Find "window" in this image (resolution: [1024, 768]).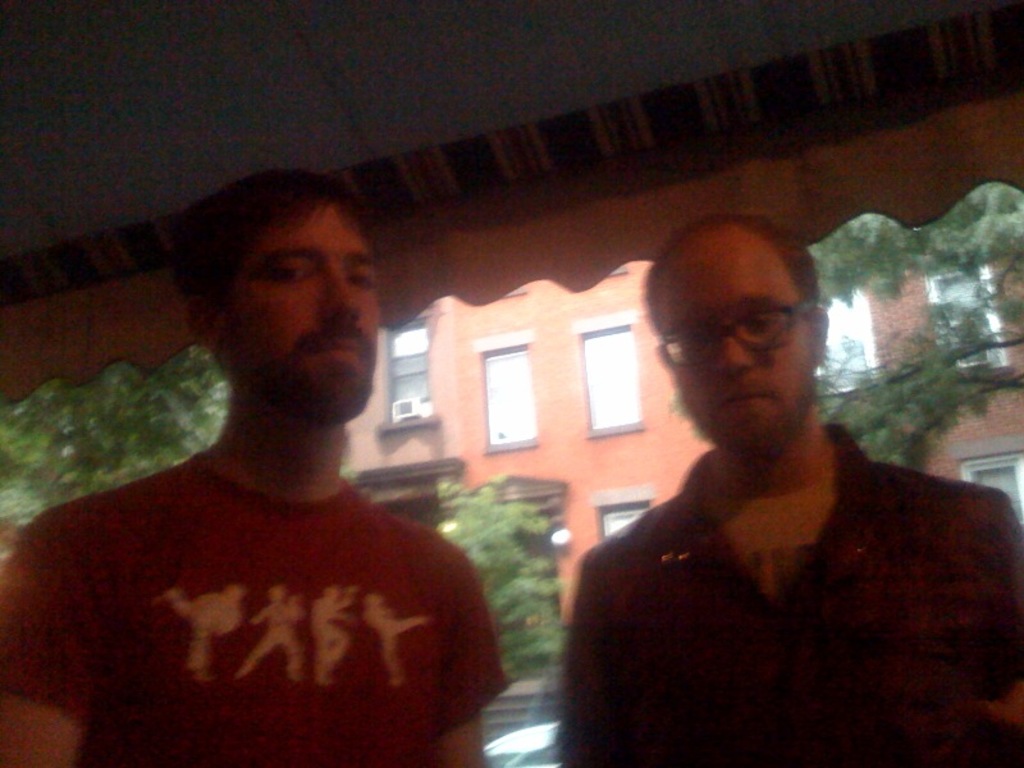
{"x1": 809, "y1": 284, "x2": 872, "y2": 390}.
